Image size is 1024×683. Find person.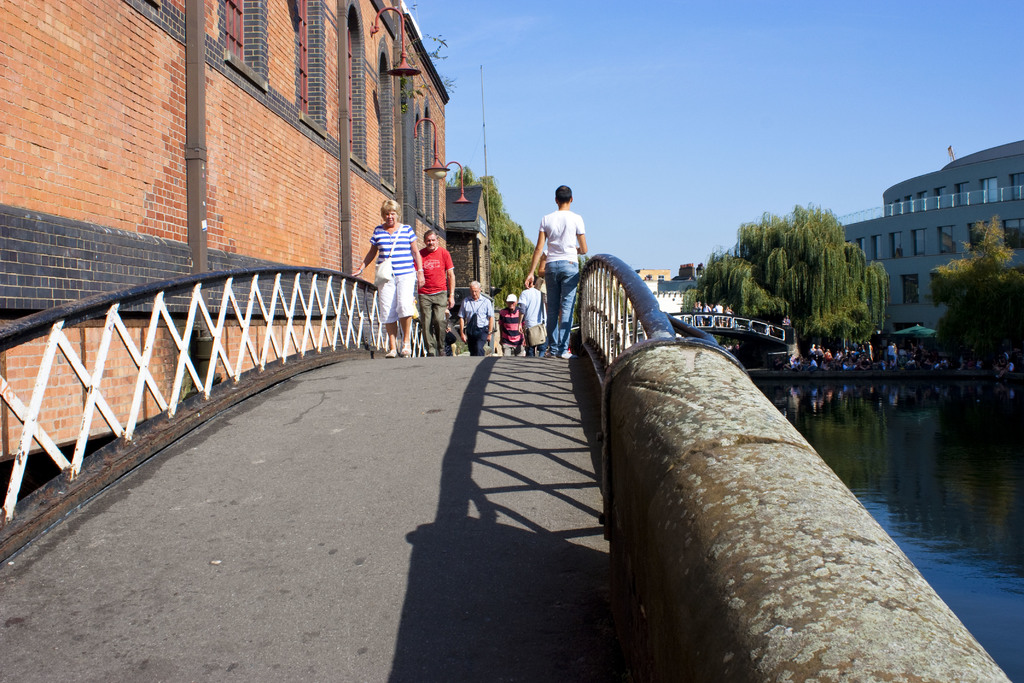
locate(413, 231, 456, 356).
